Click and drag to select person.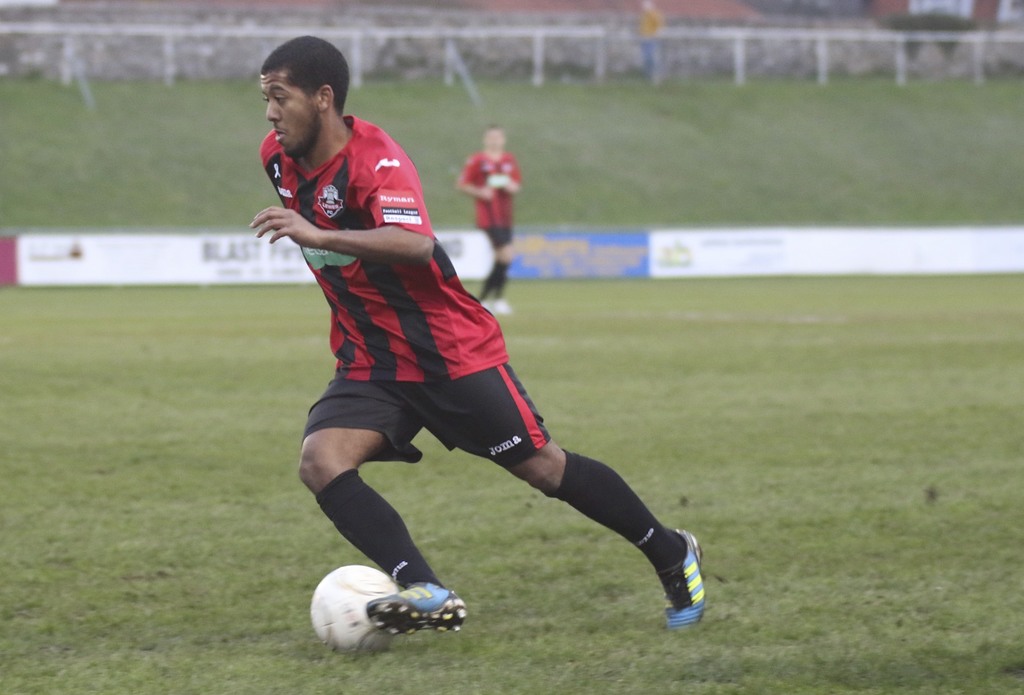
Selection: (456,124,525,317).
